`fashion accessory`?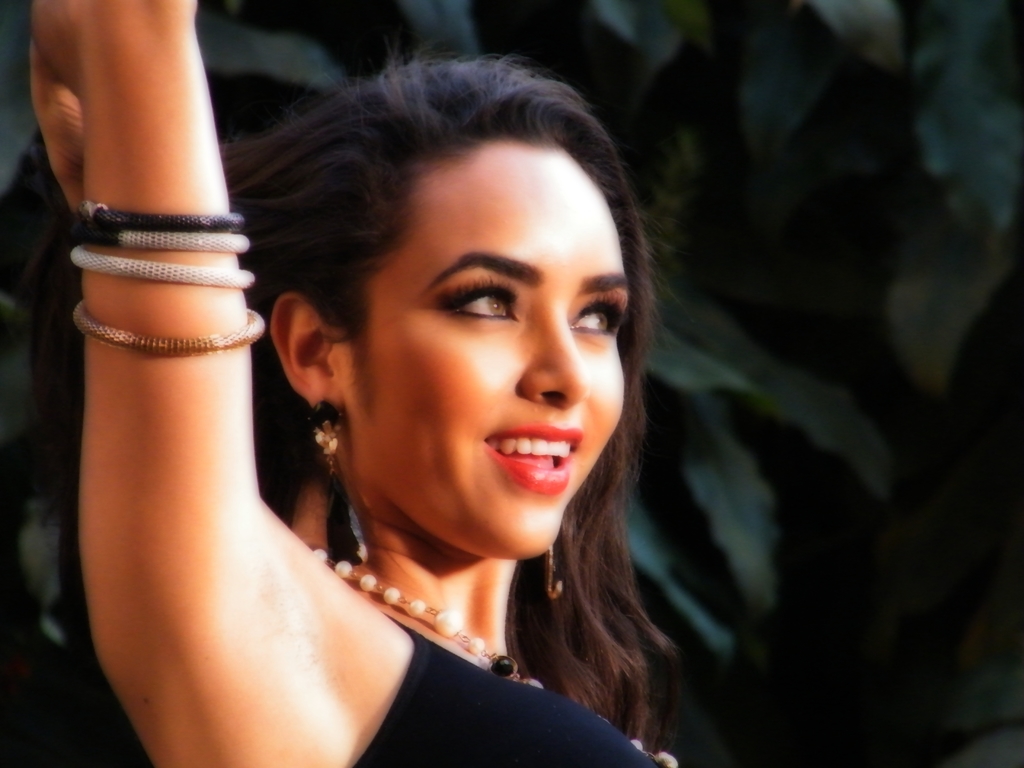
crop(543, 548, 565, 604)
